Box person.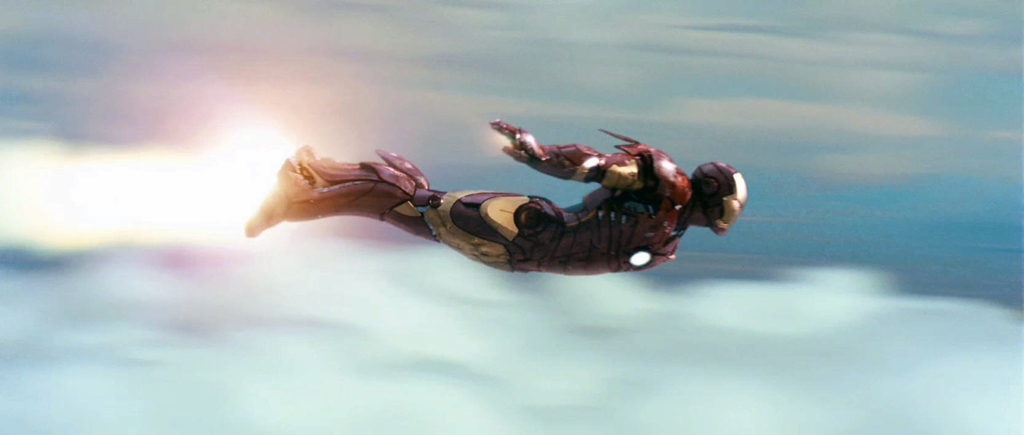
pyautogui.locateOnScreen(248, 119, 744, 273).
